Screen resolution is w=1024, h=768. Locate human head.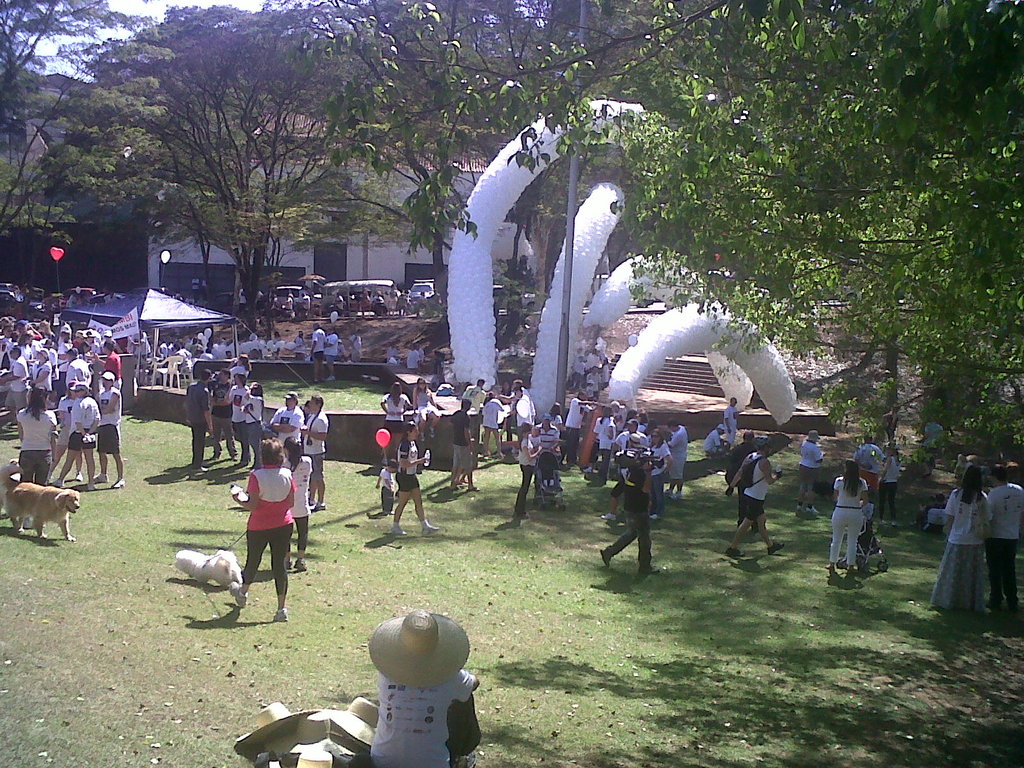
257/438/283/465.
